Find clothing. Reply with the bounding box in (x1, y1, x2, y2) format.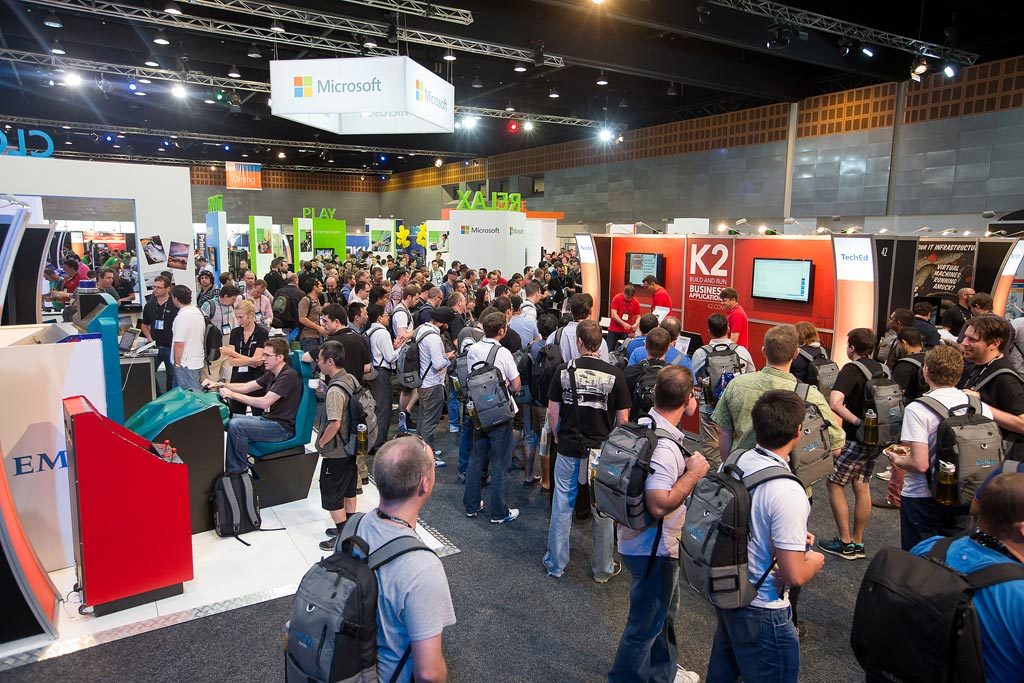
(472, 300, 488, 318).
